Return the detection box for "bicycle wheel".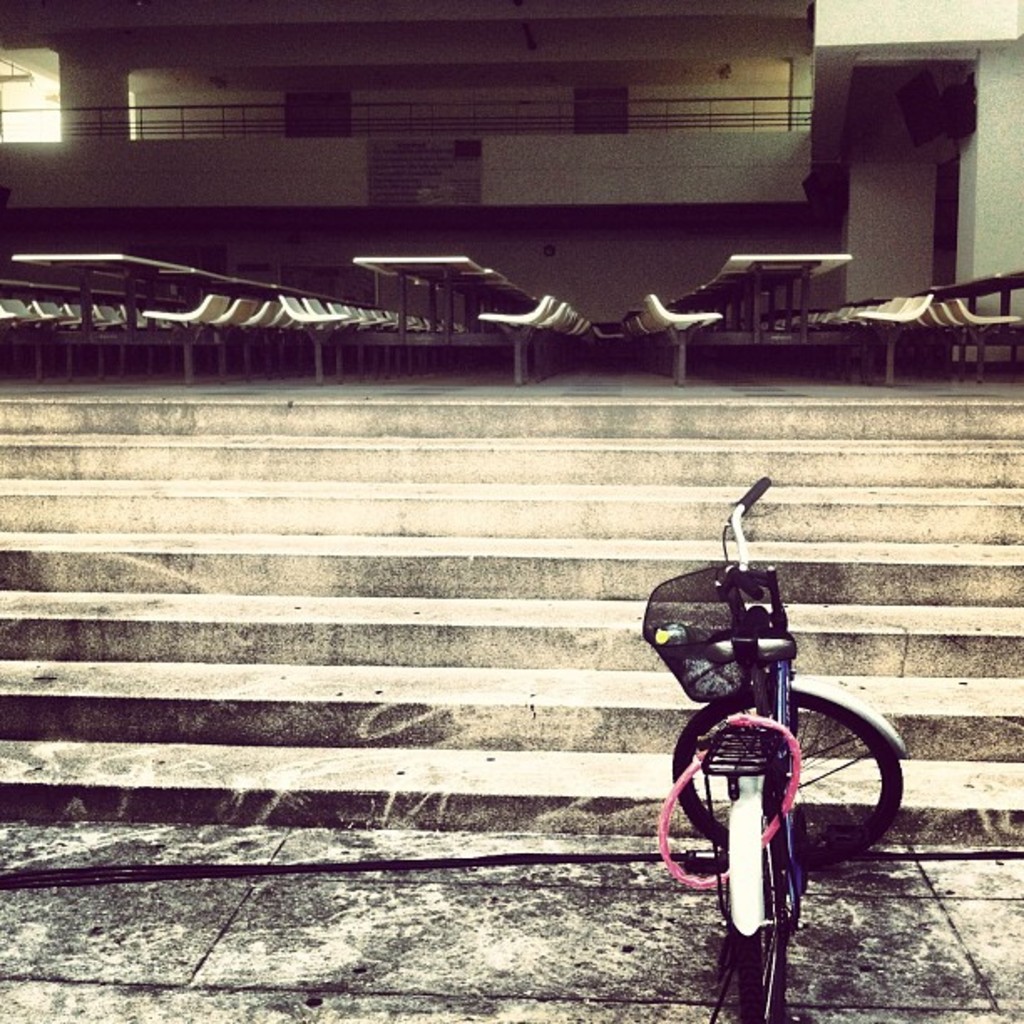
pyautogui.locateOnScreen(681, 689, 897, 865).
